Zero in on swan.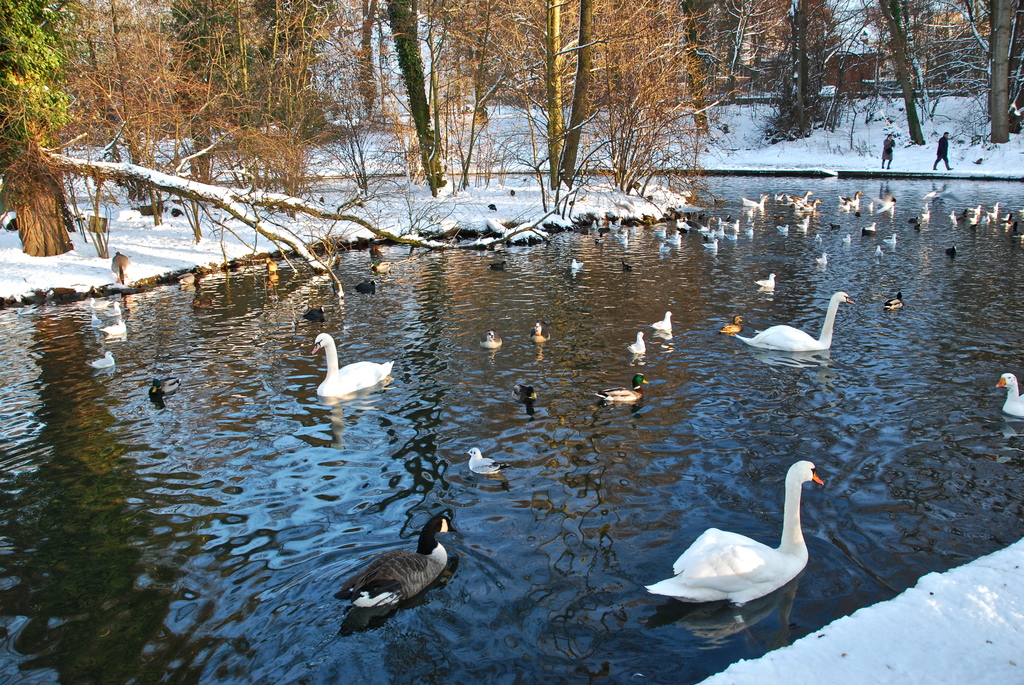
Zeroed in: <region>668, 232, 680, 237</region>.
